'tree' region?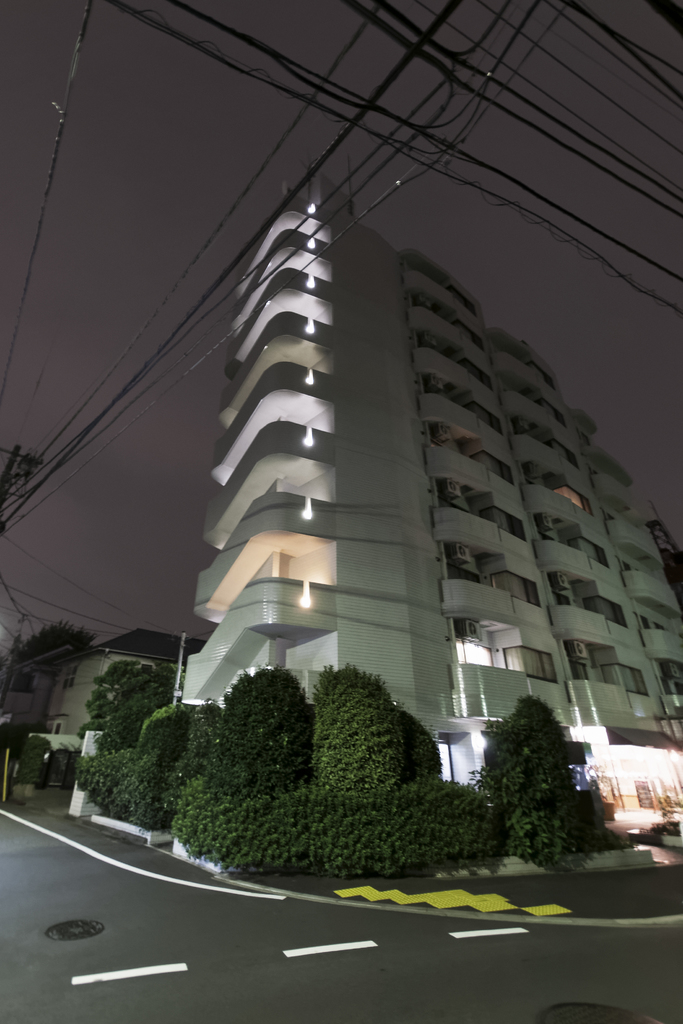
left=482, top=677, right=601, bottom=874
